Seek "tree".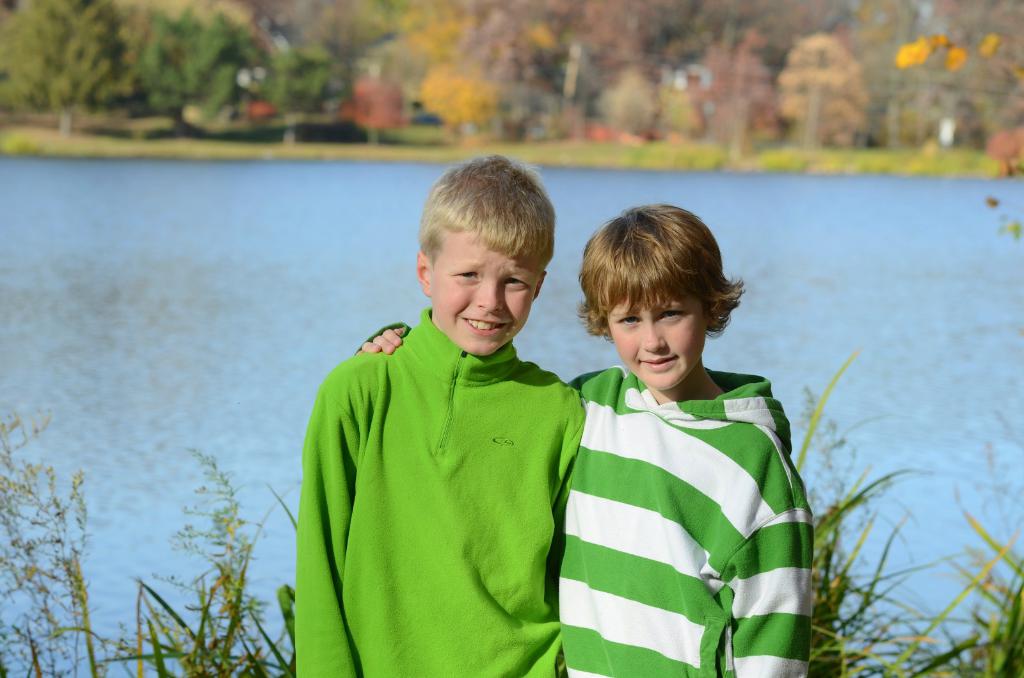
Rect(580, 0, 704, 136).
